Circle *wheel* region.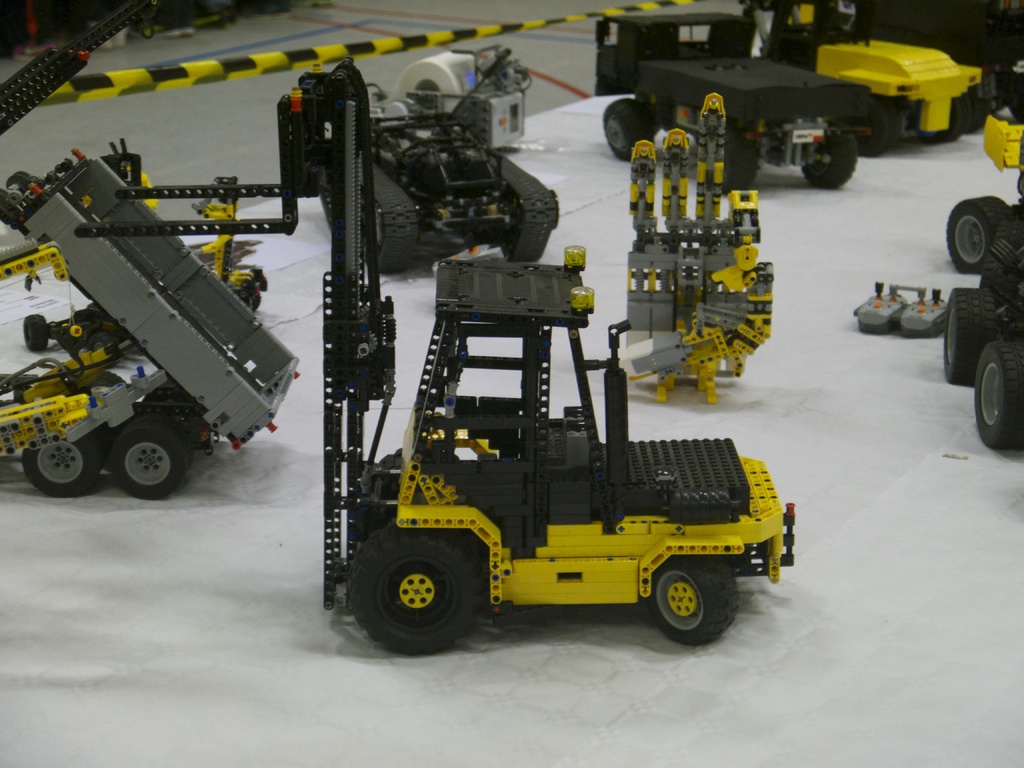
Region: select_region(602, 94, 648, 163).
